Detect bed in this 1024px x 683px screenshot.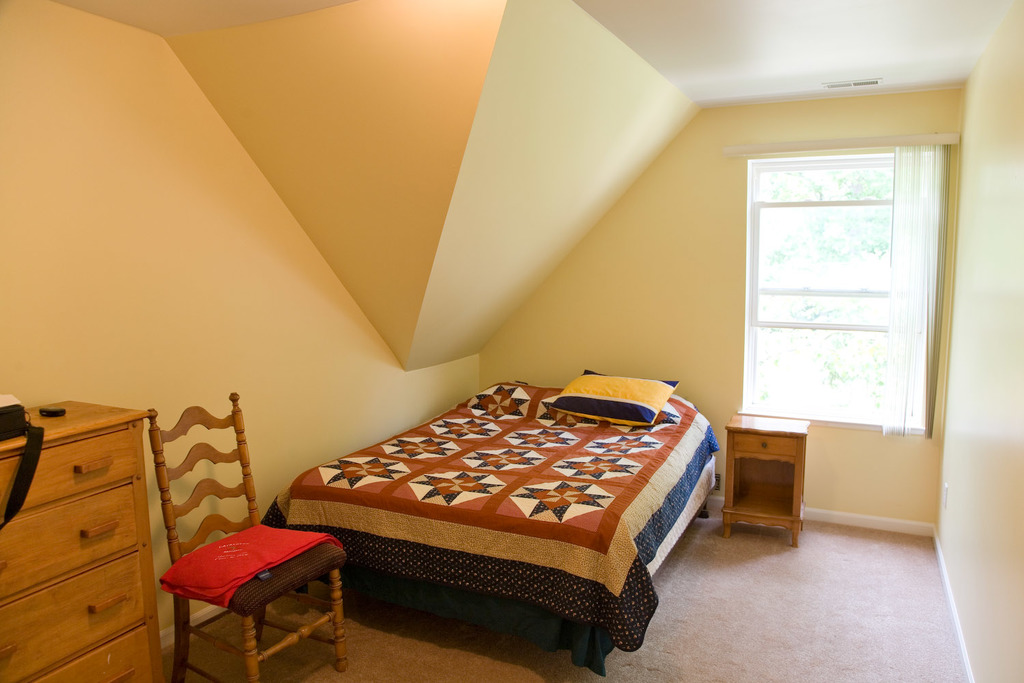
Detection: (left=248, top=377, right=715, bottom=675).
